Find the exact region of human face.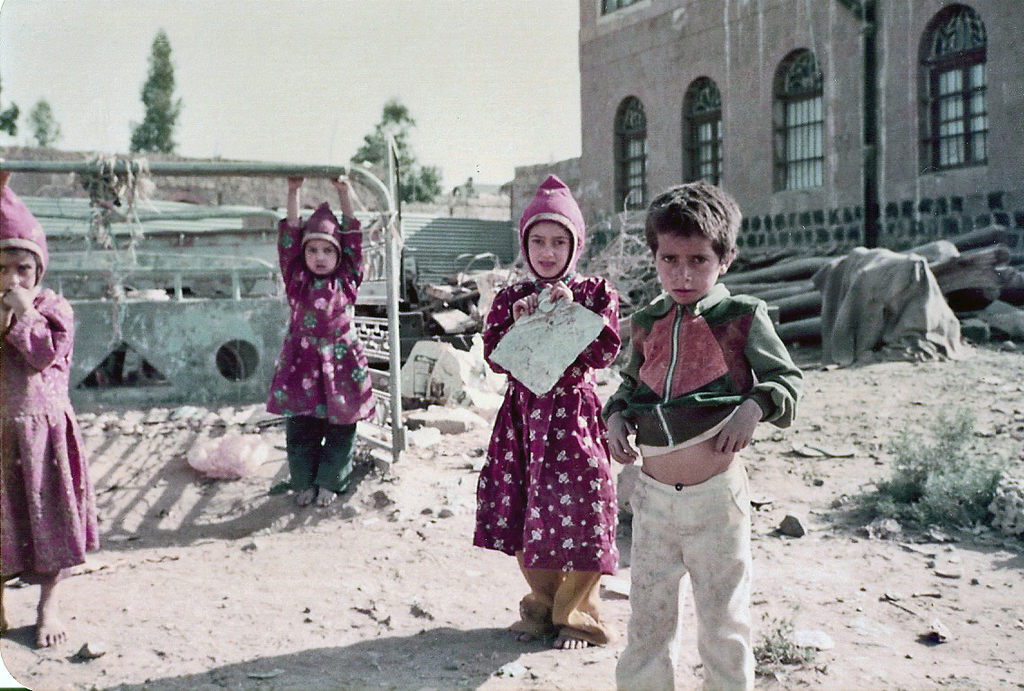
Exact region: (x1=657, y1=232, x2=719, y2=303).
